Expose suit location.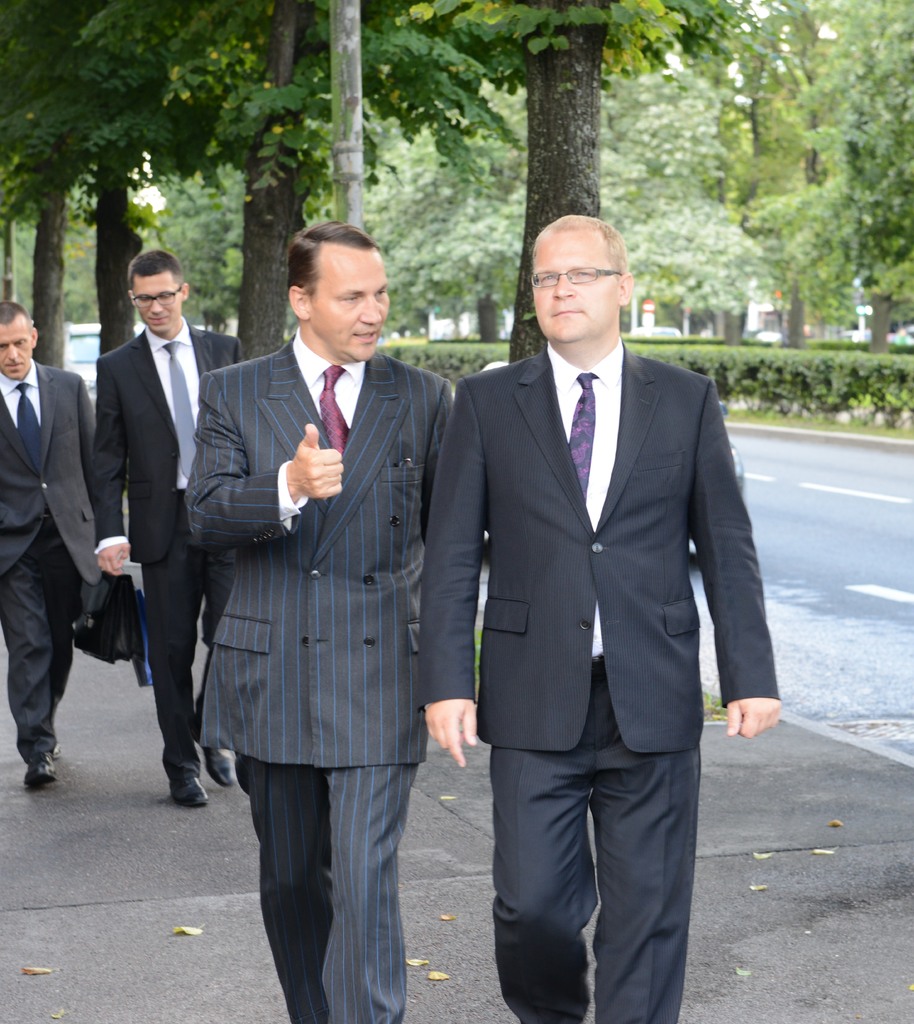
Exposed at left=0, top=355, right=96, bottom=762.
